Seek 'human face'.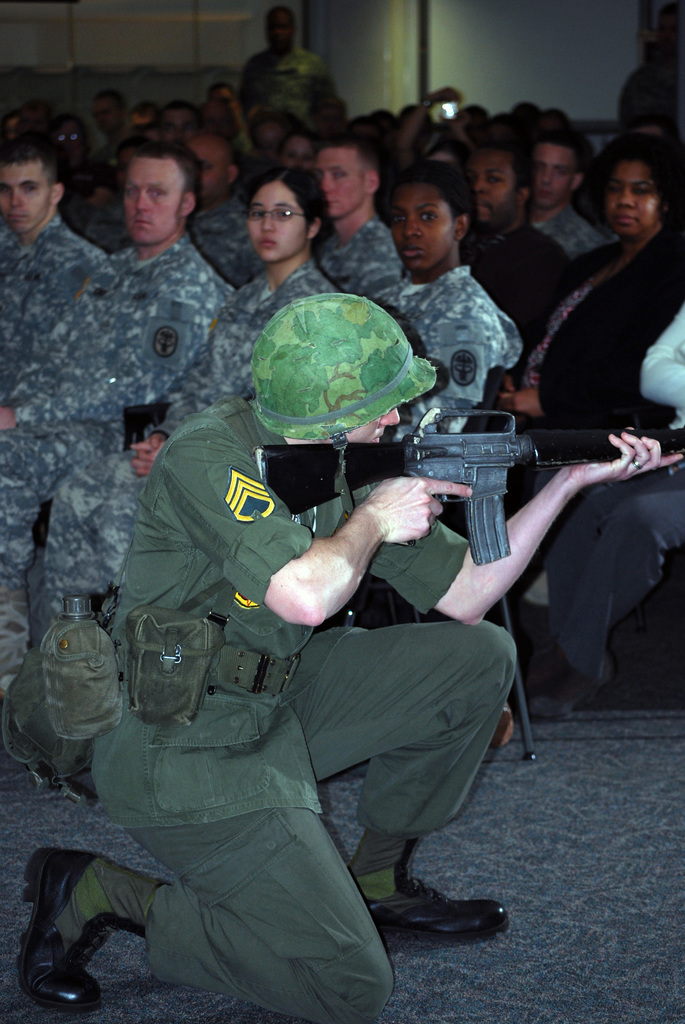
box=[608, 164, 652, 243].
